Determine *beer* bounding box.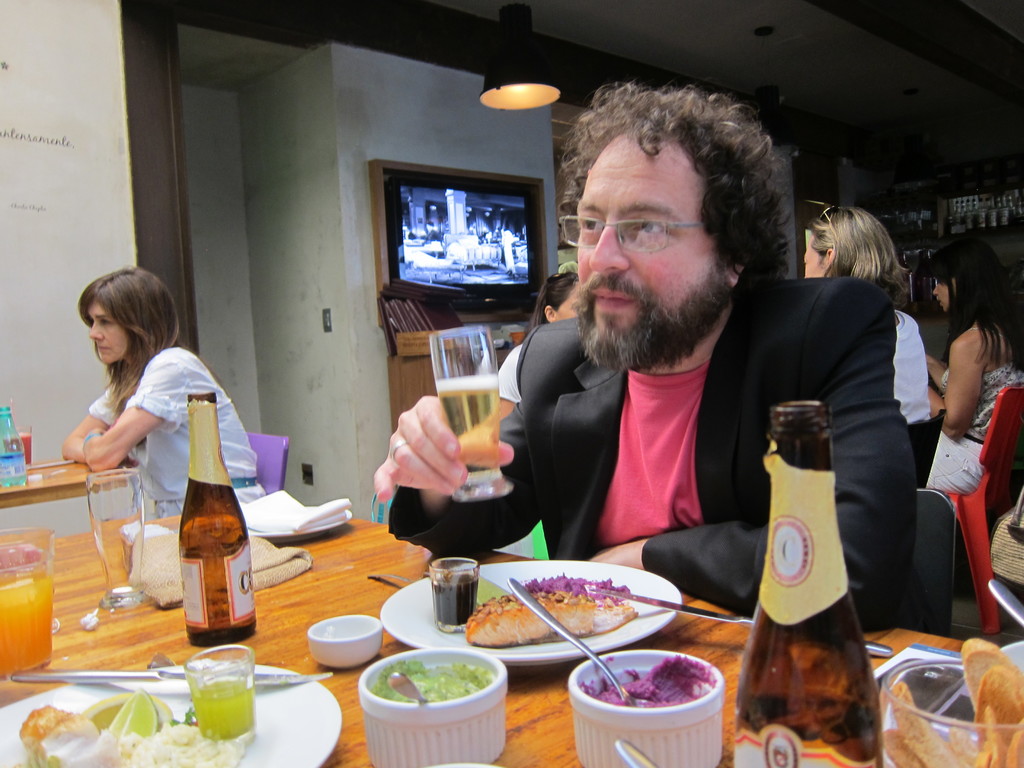
Determined: l=745, t=385, r=868, b=750.
